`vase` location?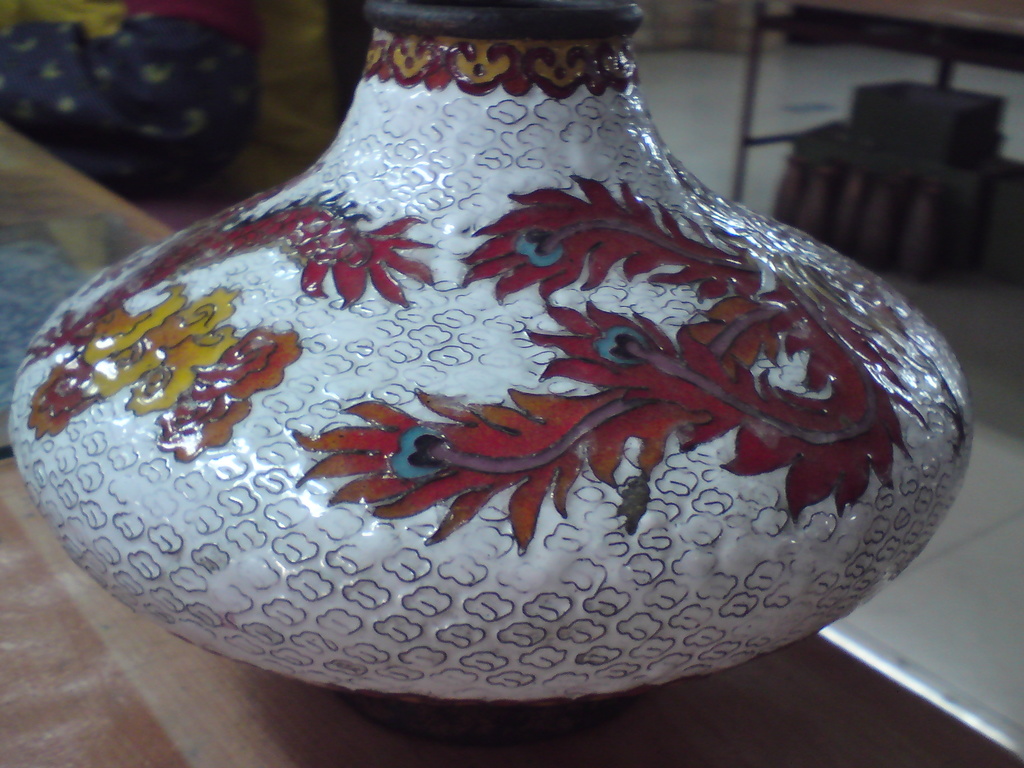
0 0 973 692
